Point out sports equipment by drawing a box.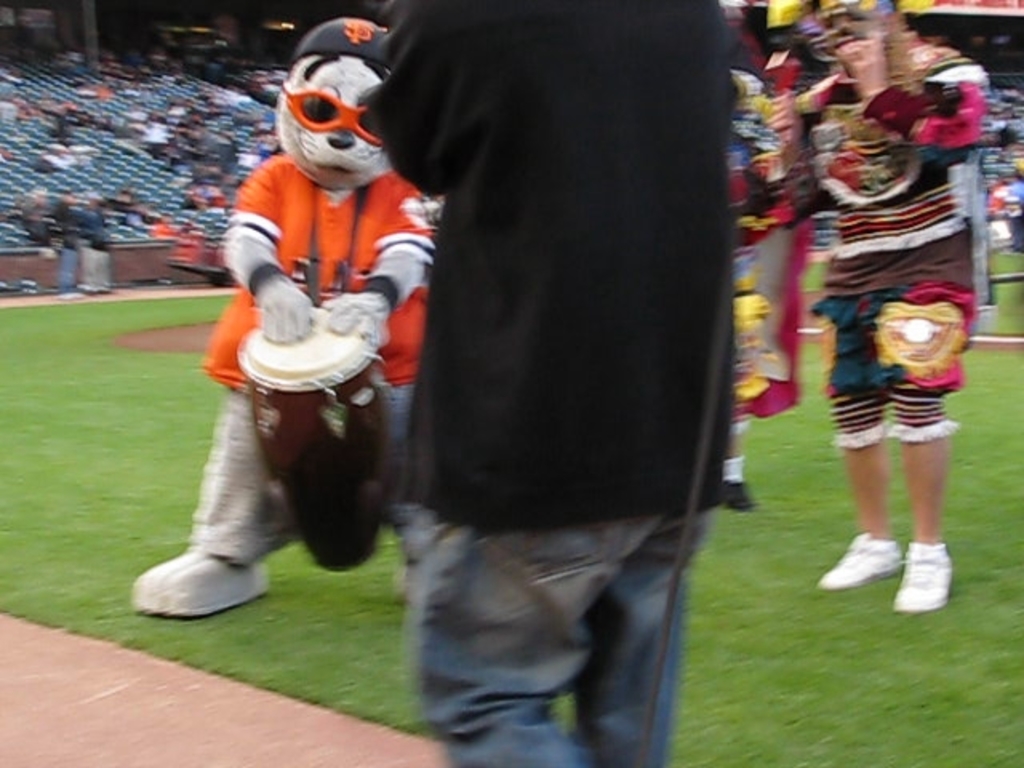
l=818, t=533, r=904, b=589.
